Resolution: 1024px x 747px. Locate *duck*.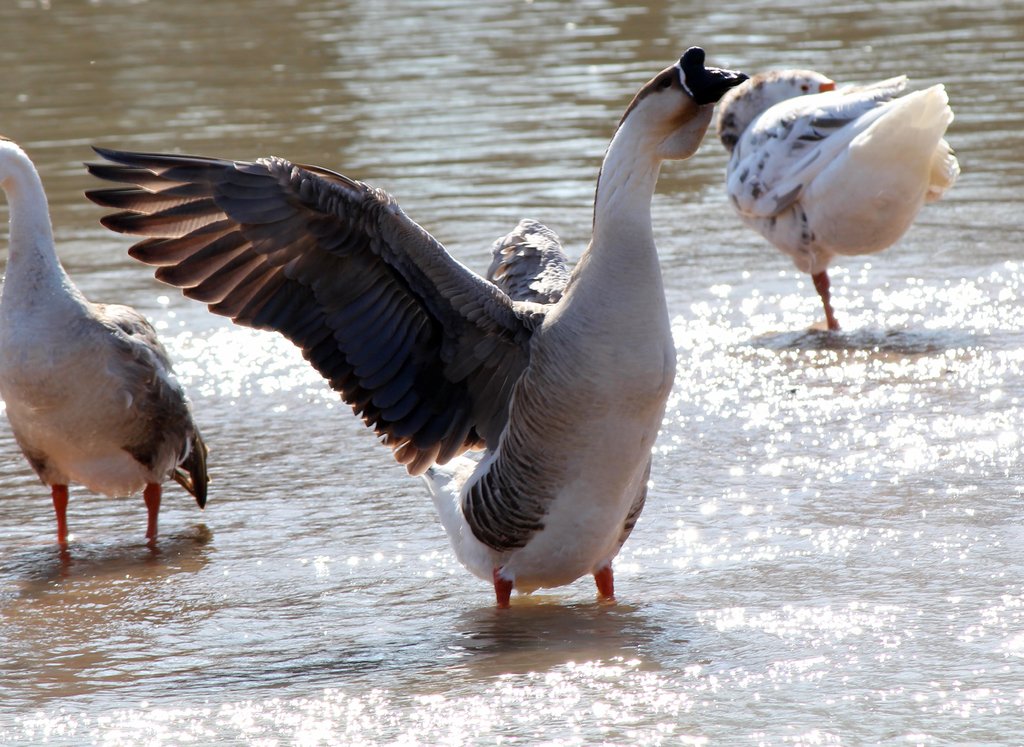
(0, 134, 207, 561).
